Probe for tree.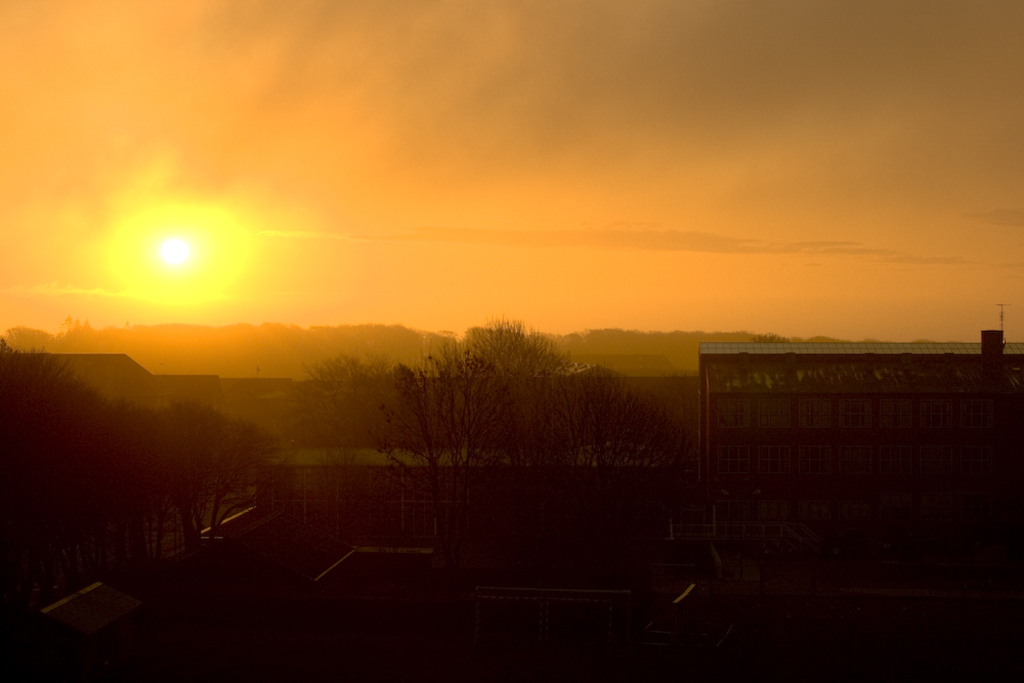
Probe result: Rect(0, 347, 158, 624).
